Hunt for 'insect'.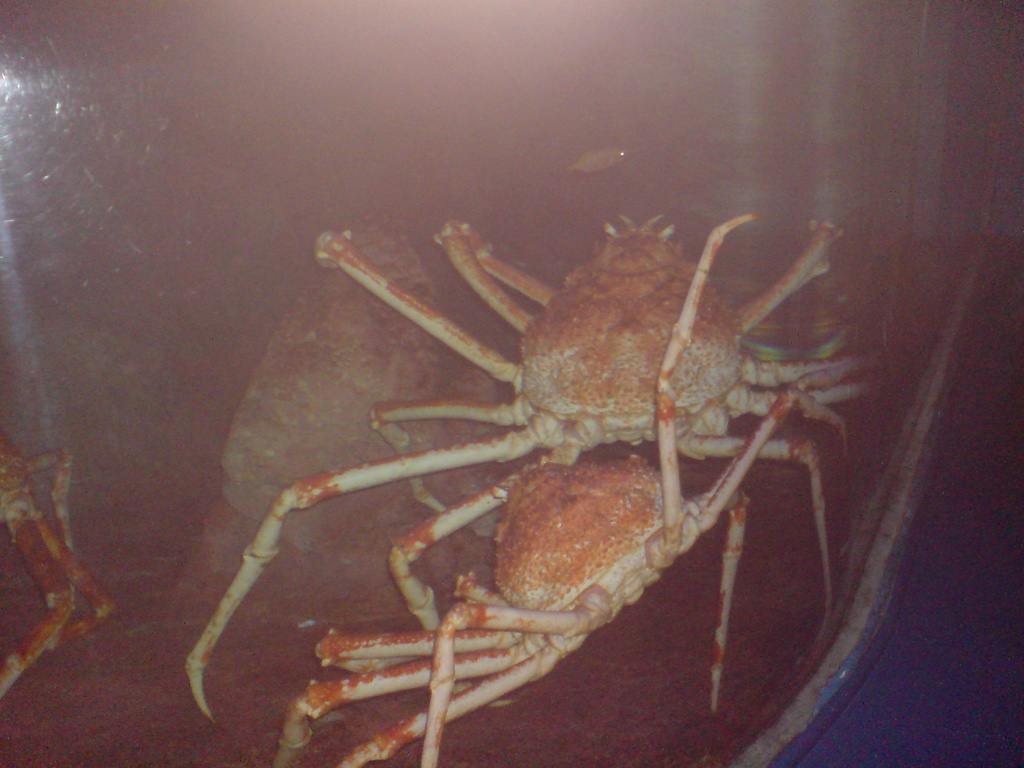
Hunted down at (0, 429, 123, 696).
